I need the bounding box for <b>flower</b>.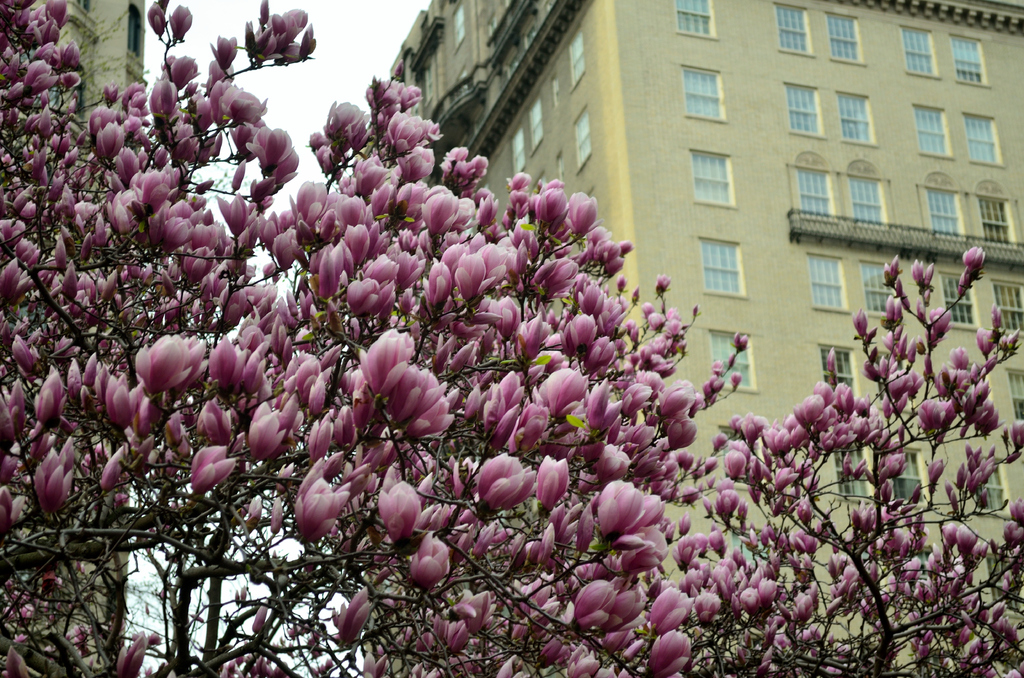
Here it is: box(474, 449, 549, 516).
